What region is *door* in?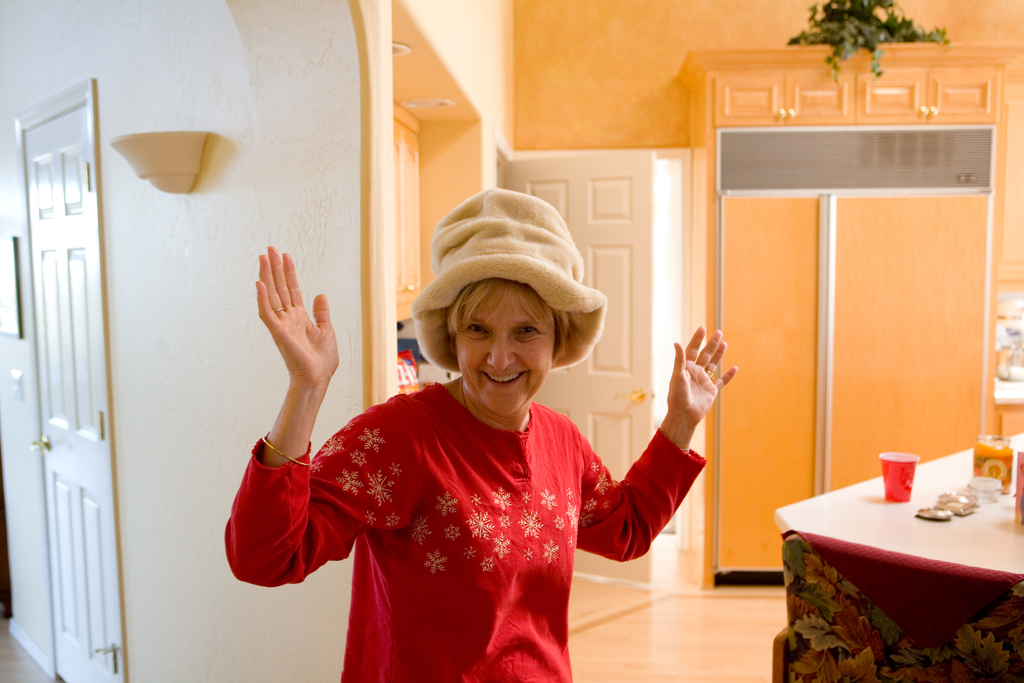
[left=12, top=100, right=130, bottom=680].
